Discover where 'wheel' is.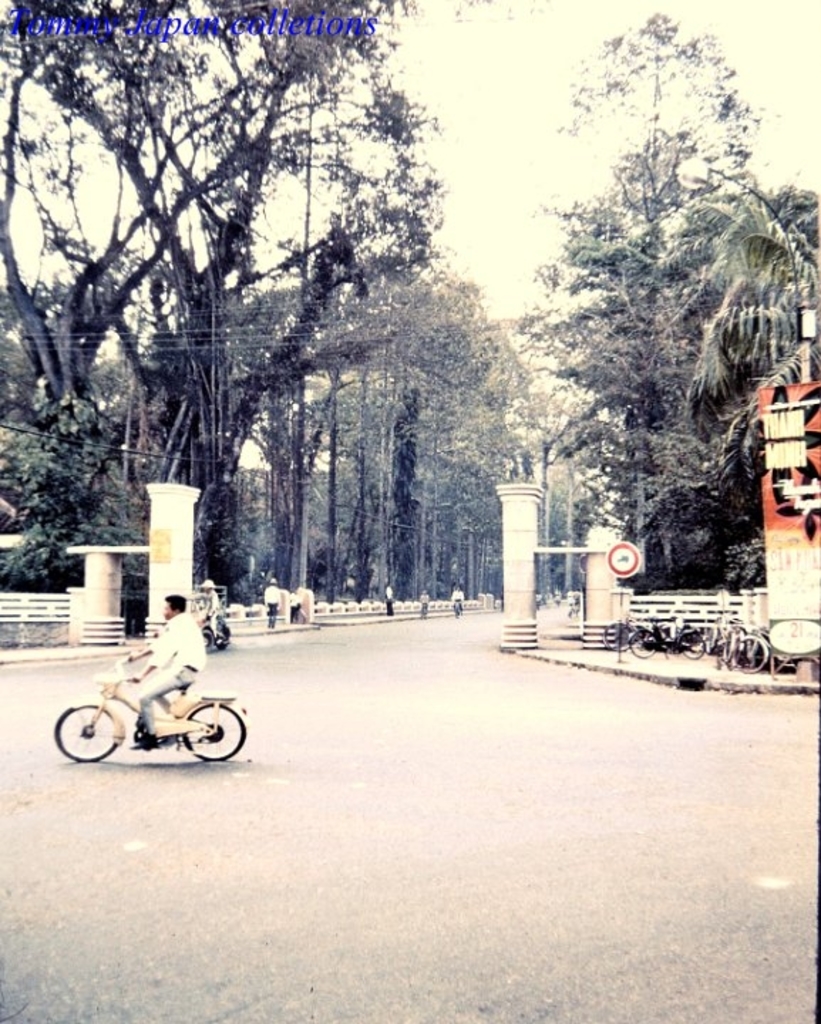
Discovered at (600, 620, 632, 649).
